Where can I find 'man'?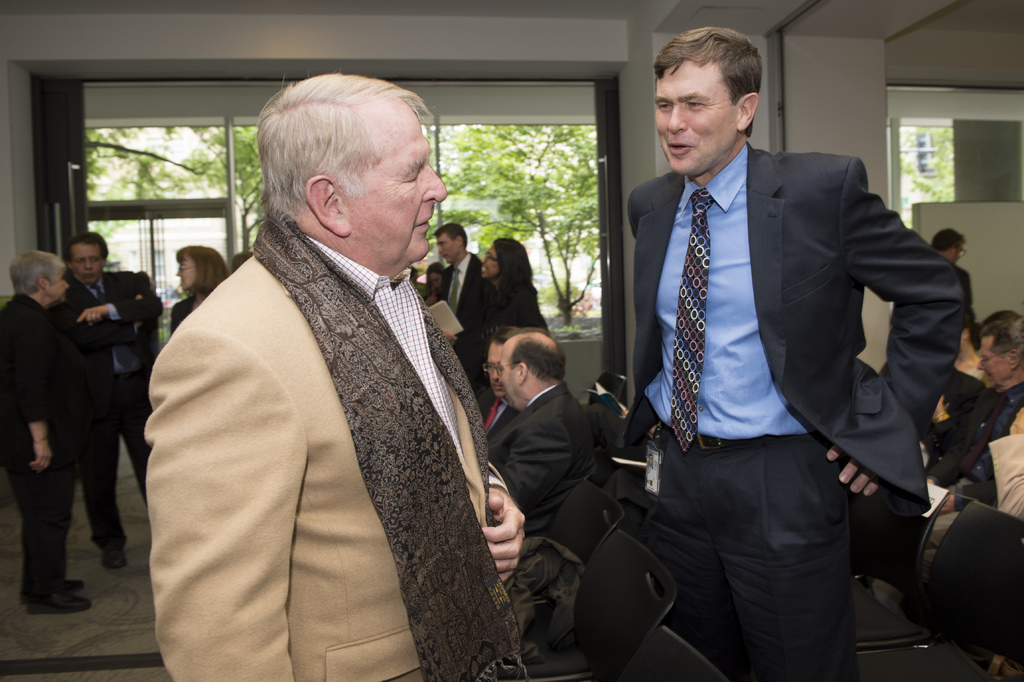
You can find it at detection(488, 335, 601, 545).
